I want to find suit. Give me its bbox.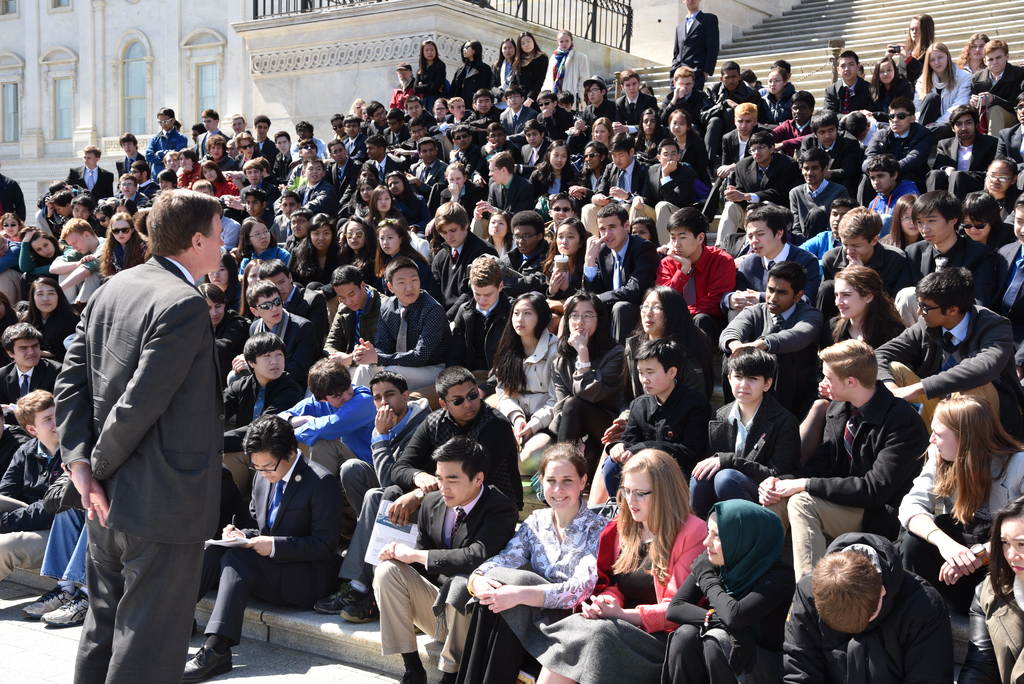
x1=177, y1=448, x2=340, y2=644.
